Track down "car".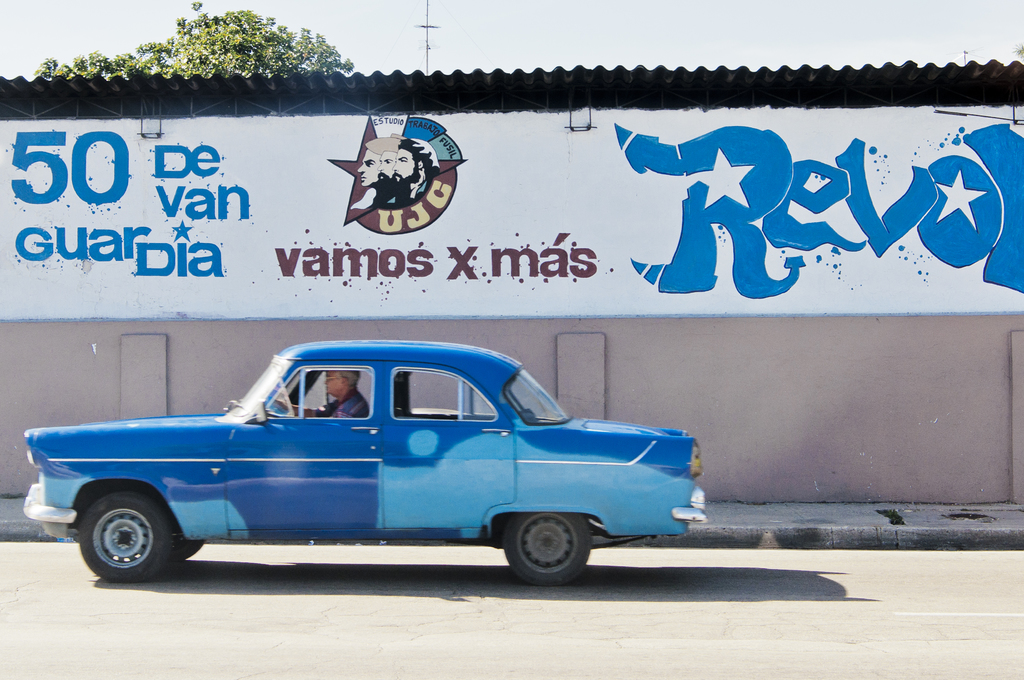
Tracked to l=11, t=338, r=709, b=599.
